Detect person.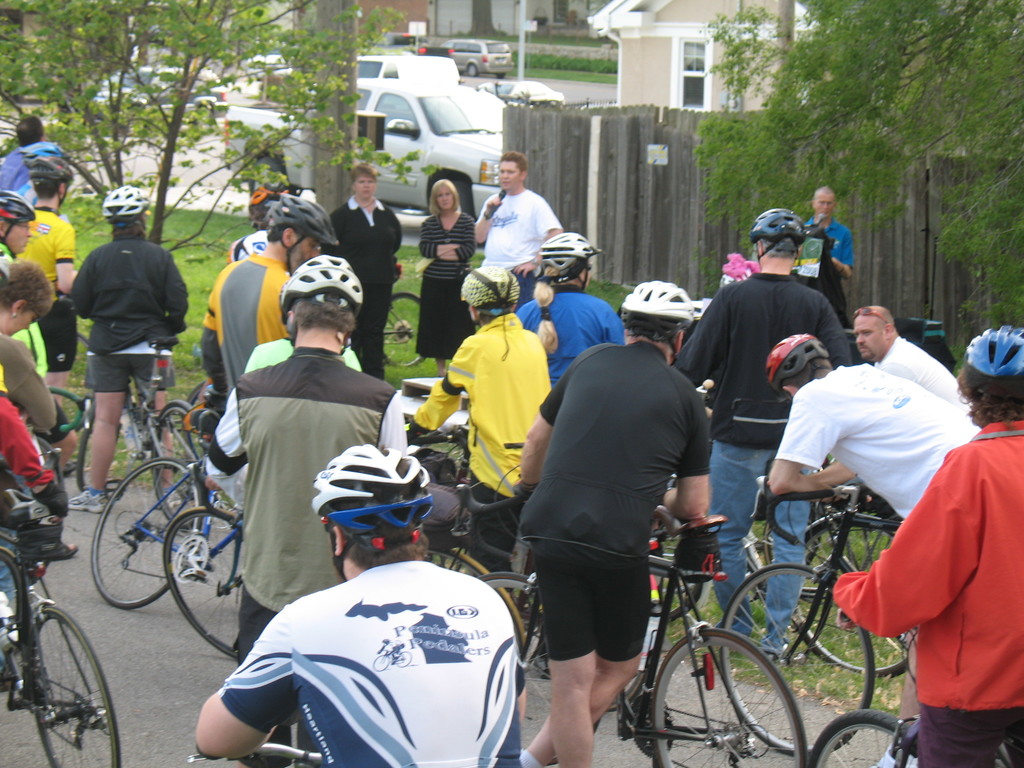
Detected at pyautogui.locateOnScreen(326, 157, 404, 380).
